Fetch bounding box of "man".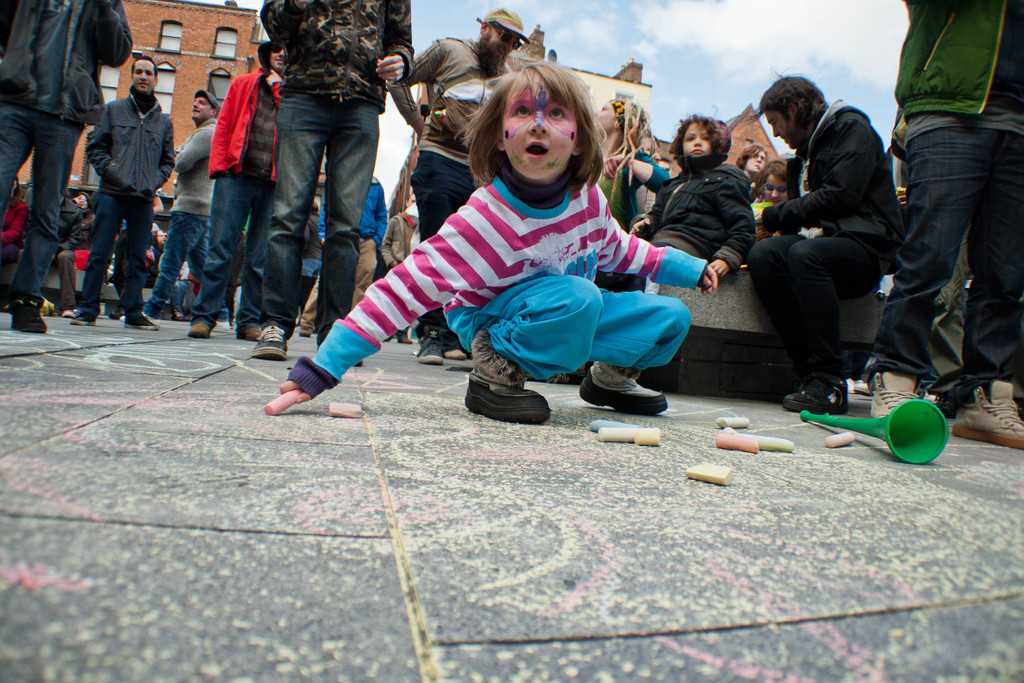
Bbox: bbox=(83, 54, 175, 325).
